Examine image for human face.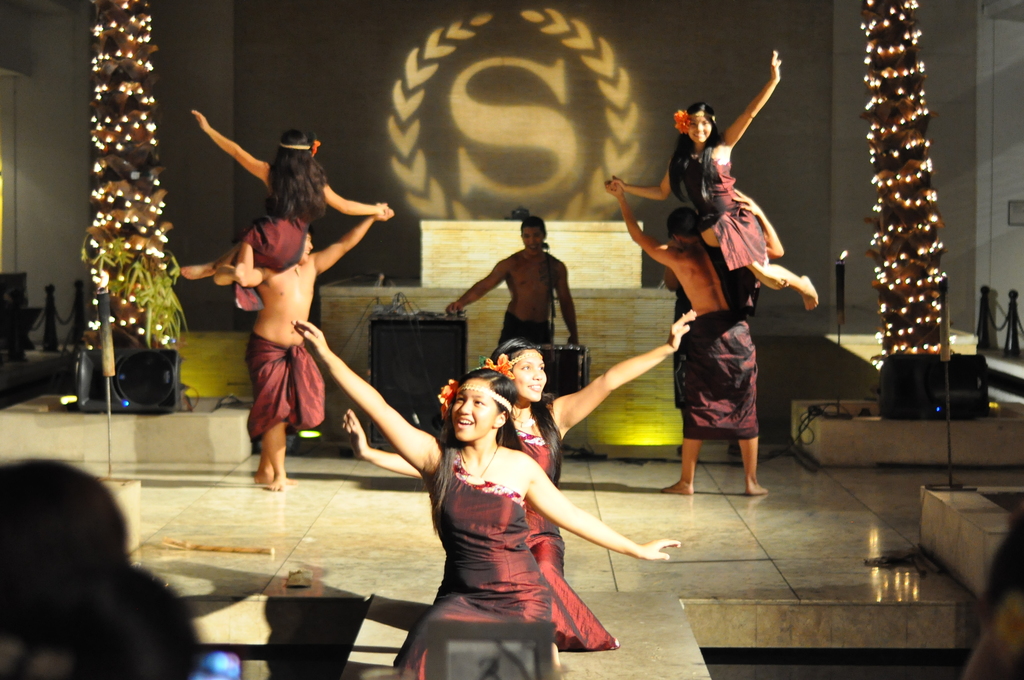
Examination result: [x1=451, y1=376, x2=497, y2=443].
